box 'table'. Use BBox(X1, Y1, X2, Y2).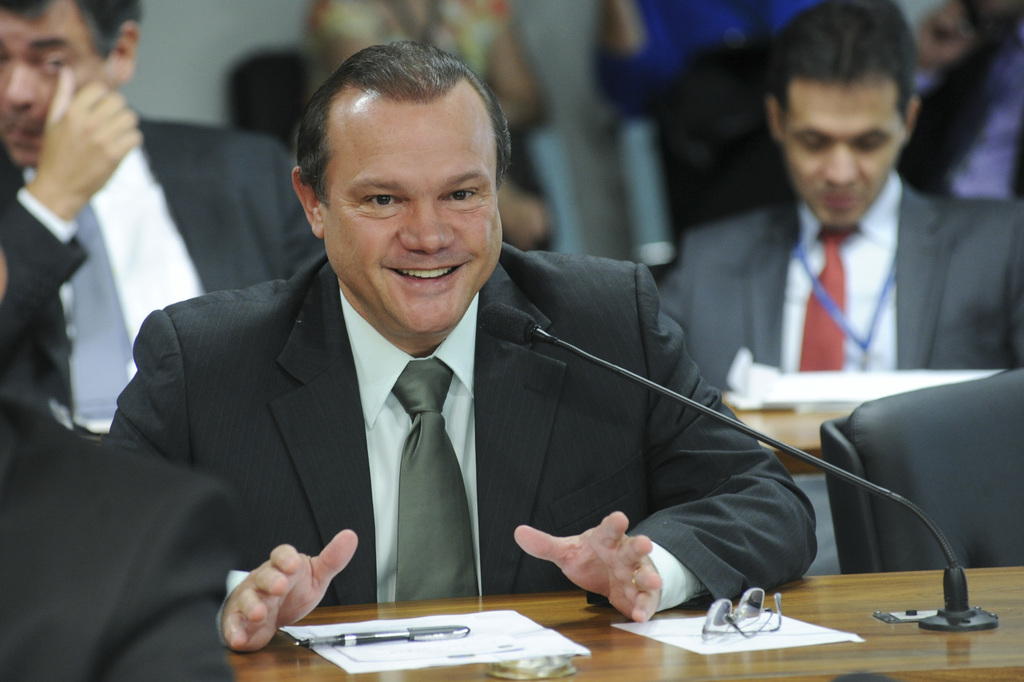
BBox(722, 389, 859, 479).
